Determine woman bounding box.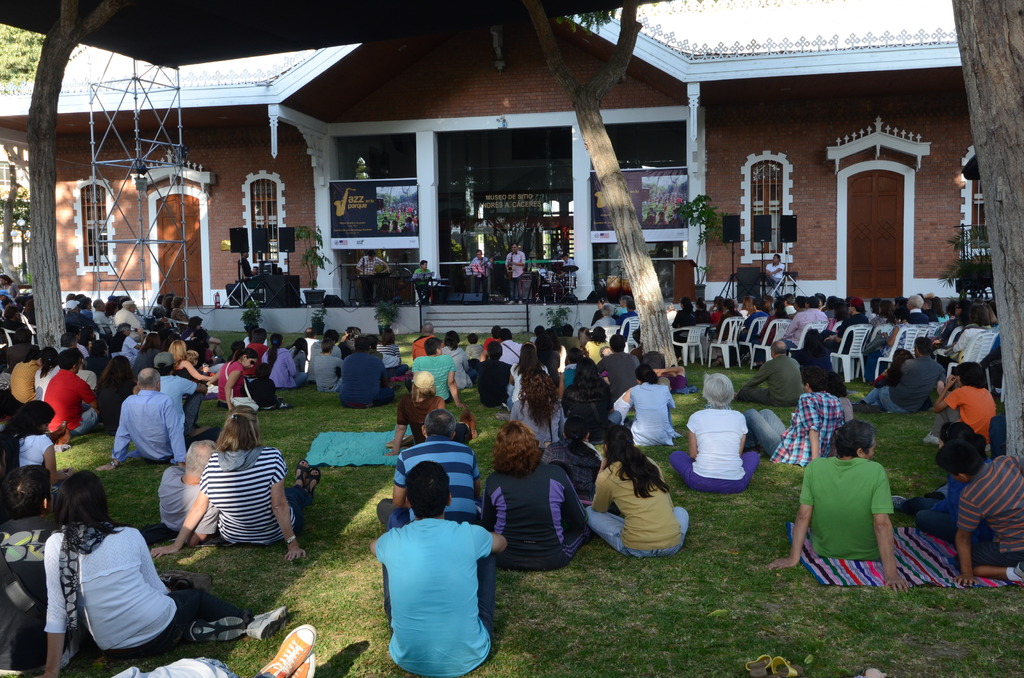
Determined: bbox=(164, 339, 216, 387).
